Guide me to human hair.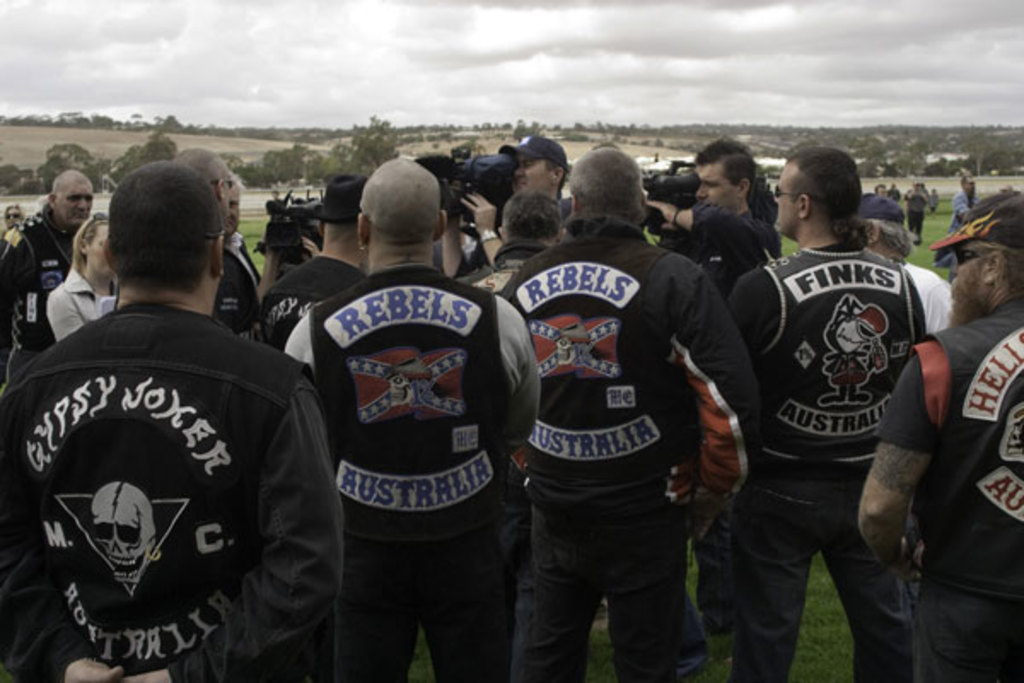
Guidance: (x1=546, y1=159, x2=568, y2=196).
